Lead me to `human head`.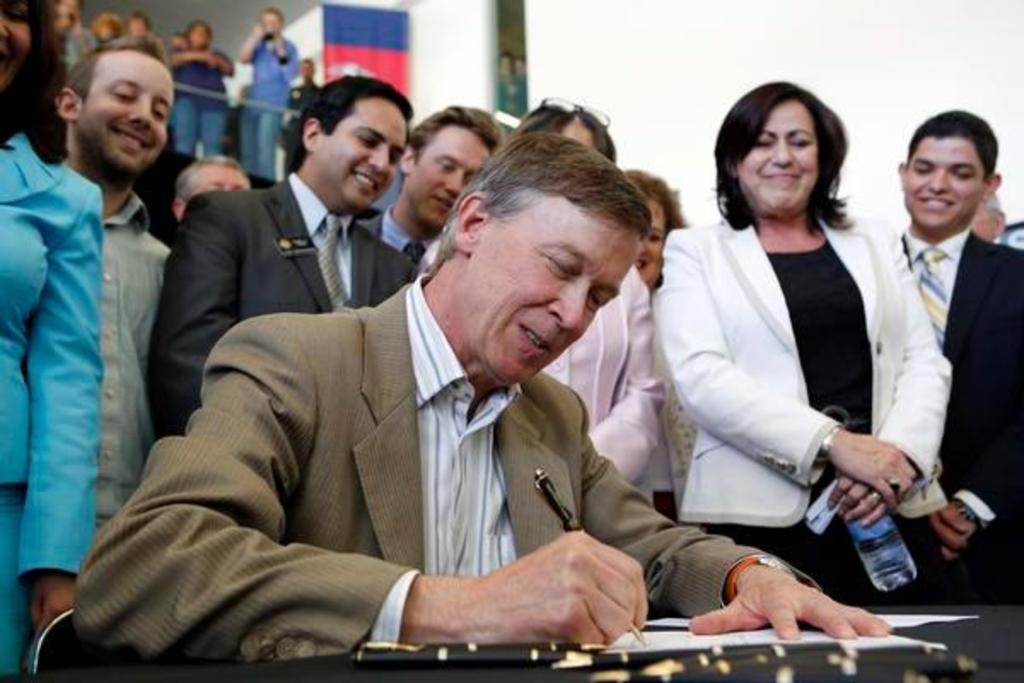
Lead to 515/90/616/166.
